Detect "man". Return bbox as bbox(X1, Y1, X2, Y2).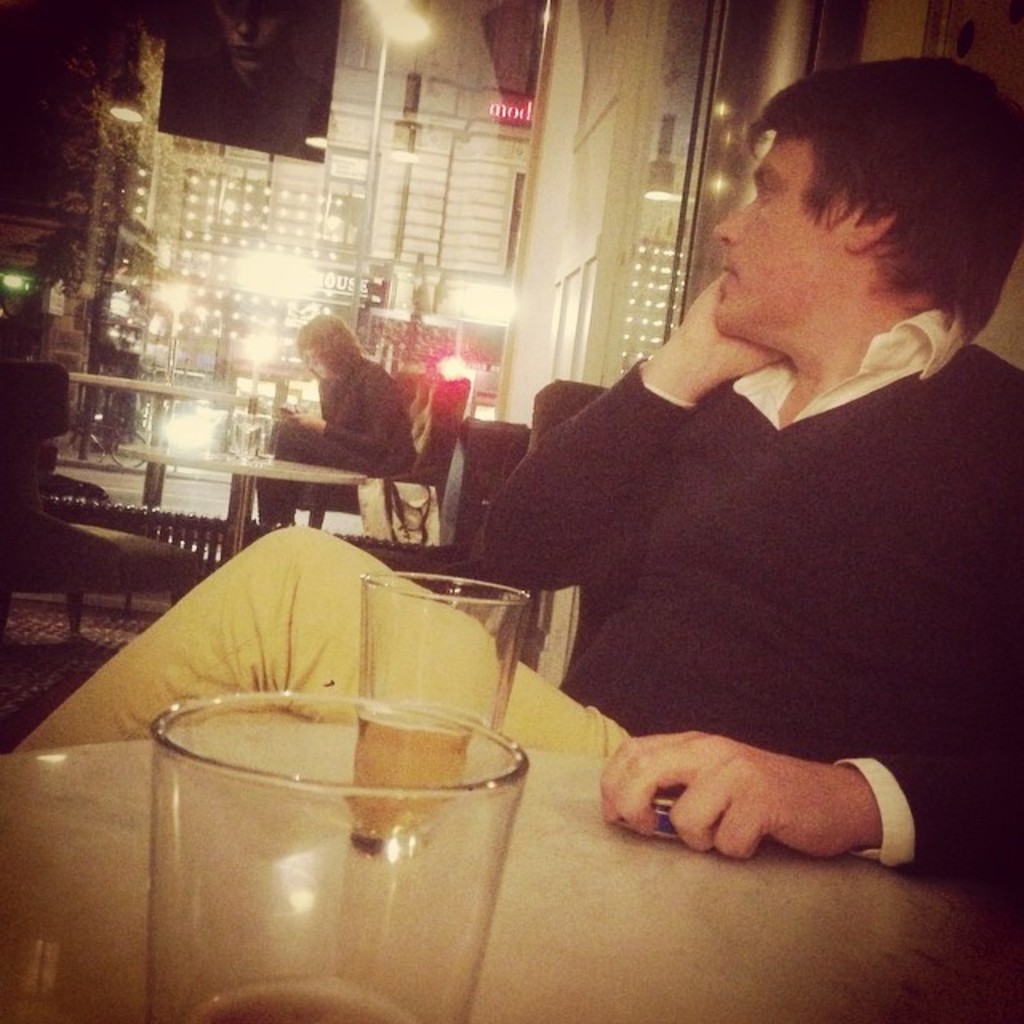
bbox(469, 46, 1022, 898).
